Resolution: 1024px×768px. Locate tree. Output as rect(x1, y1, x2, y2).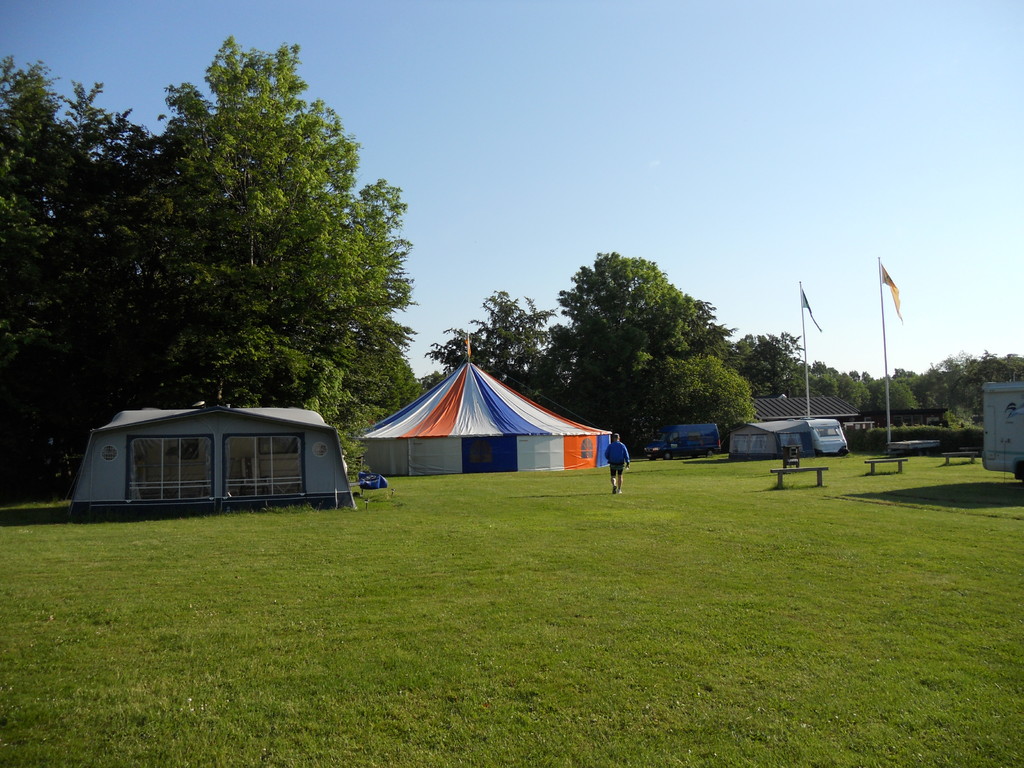
rect(545, 246, 730, 441).
